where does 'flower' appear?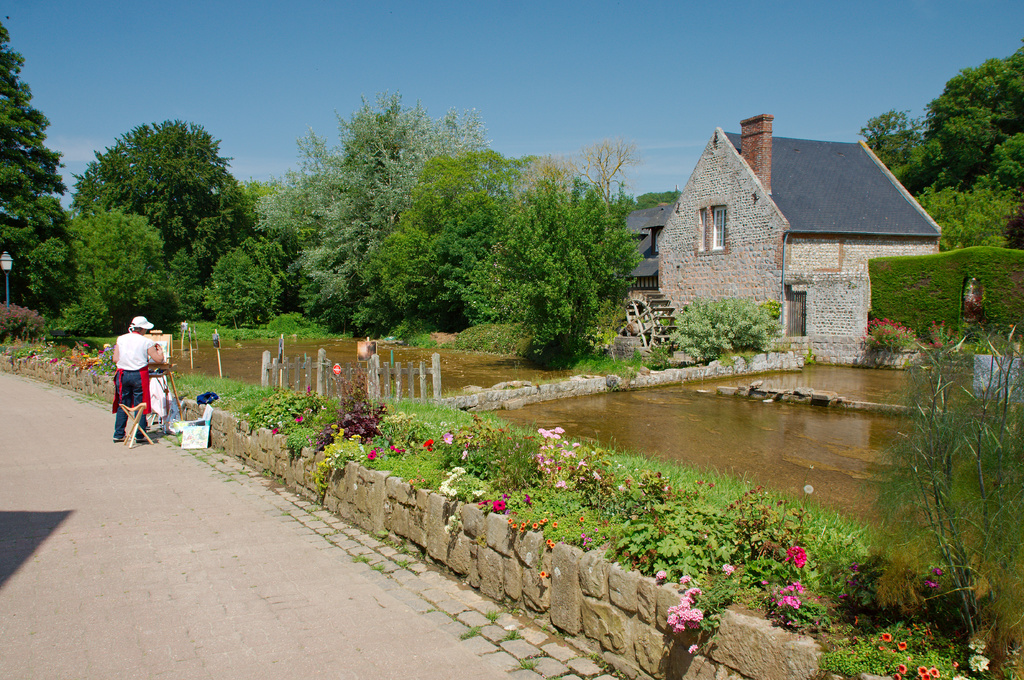
Appears at (477, 492, 492, 507).
